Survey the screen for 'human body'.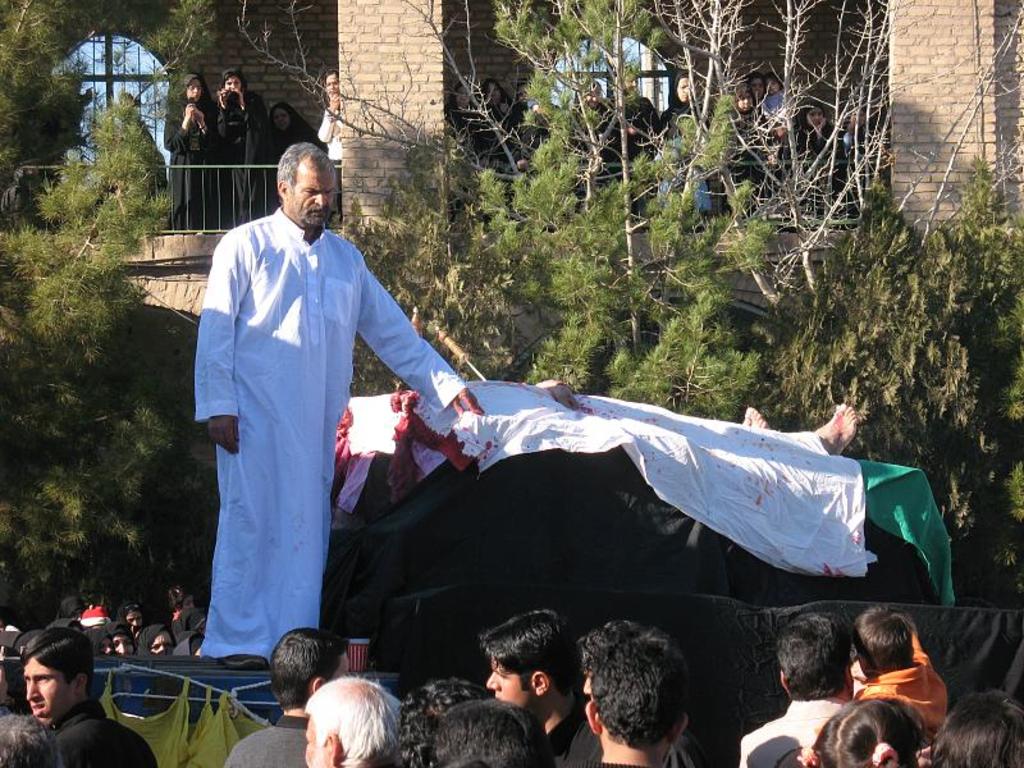
Survey found: select_region(340, 375, 859, 507).
